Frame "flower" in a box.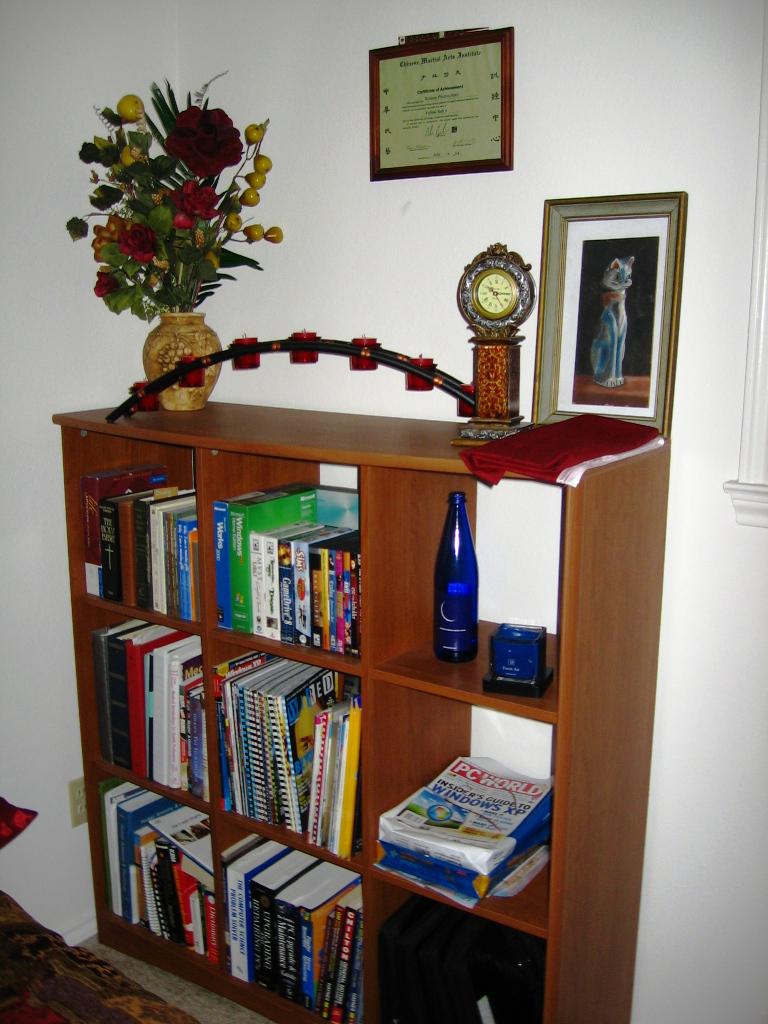
(149,88,244,173).
